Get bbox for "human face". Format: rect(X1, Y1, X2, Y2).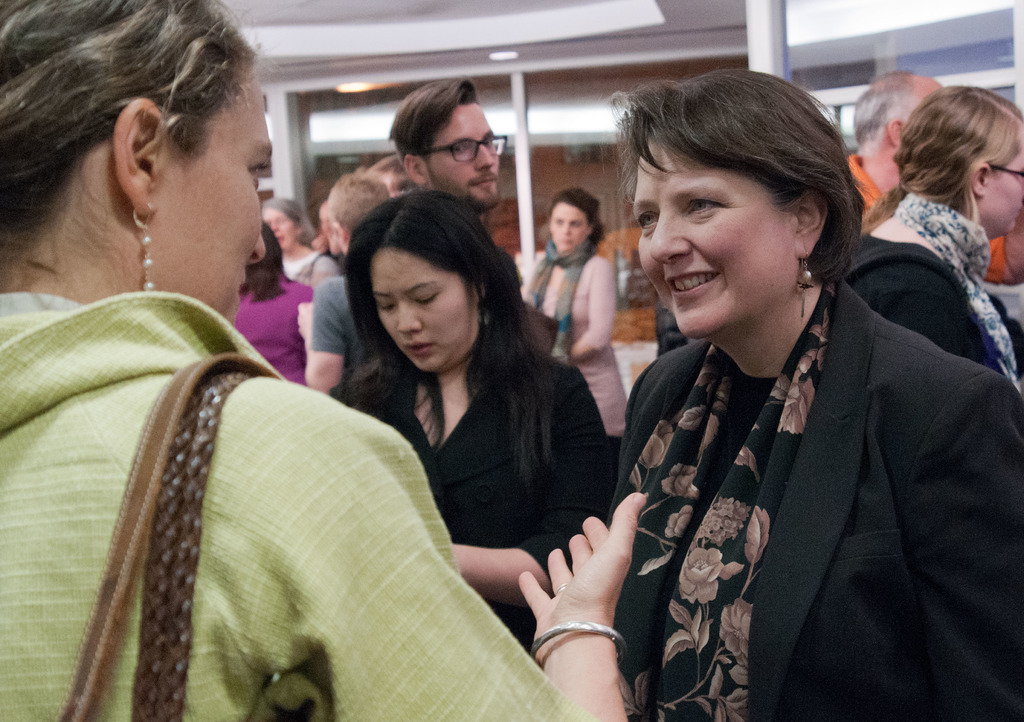
rect(425, 105, 502, 211).
